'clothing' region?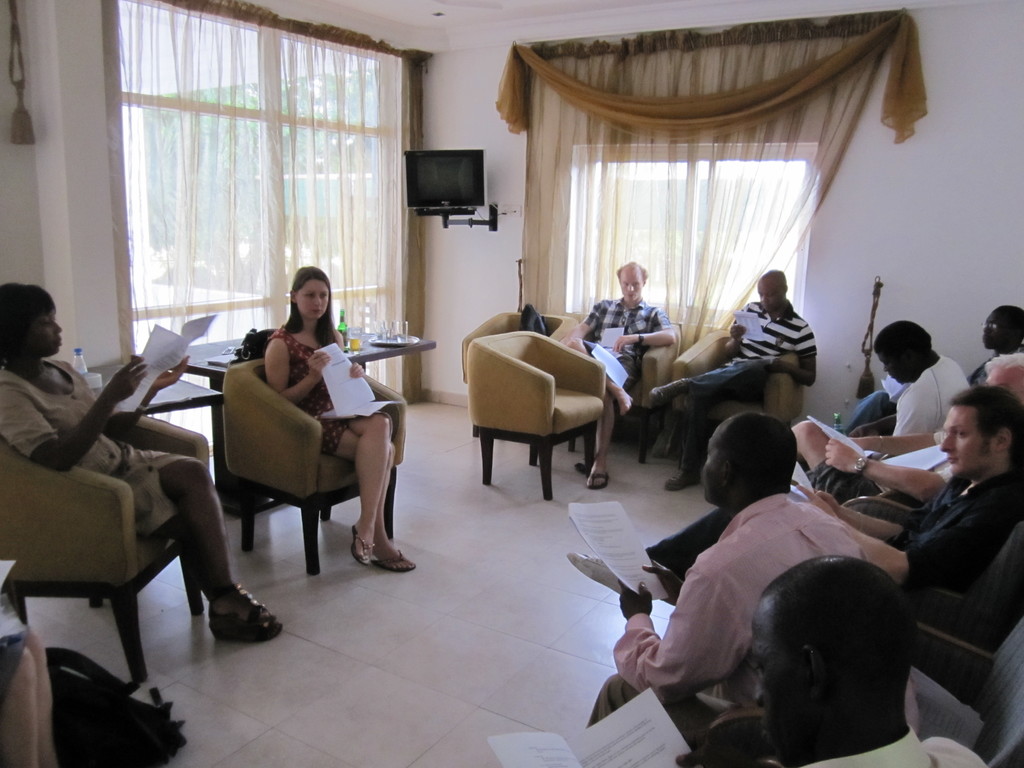
<bbox>973, 349, 1023, 390</bbox>
